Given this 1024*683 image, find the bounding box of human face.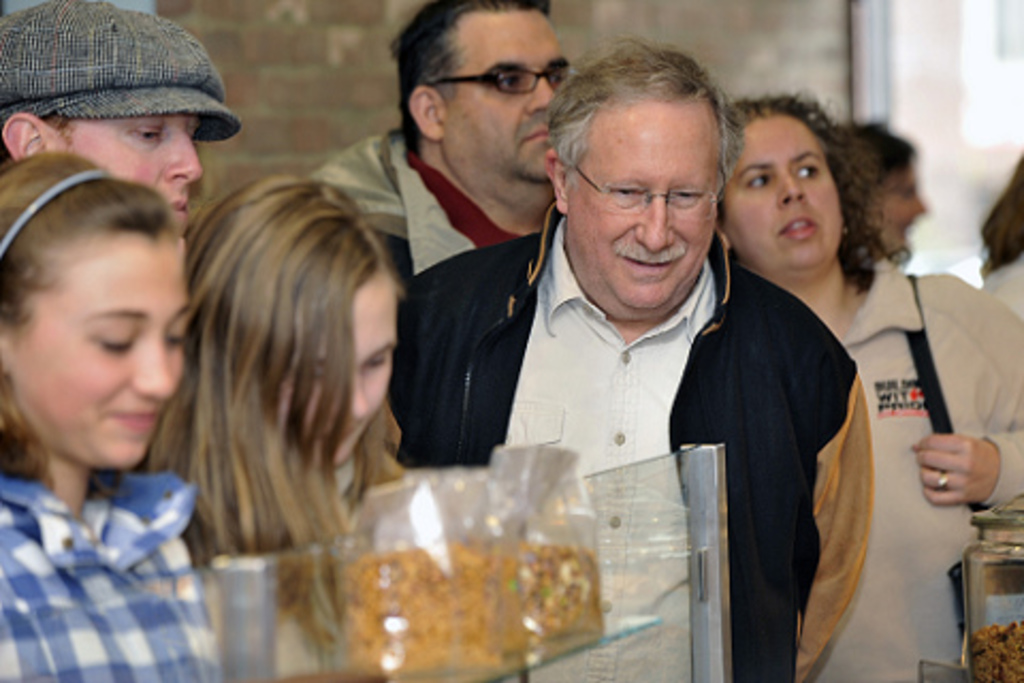
locate(6, 239, 188, 472).
